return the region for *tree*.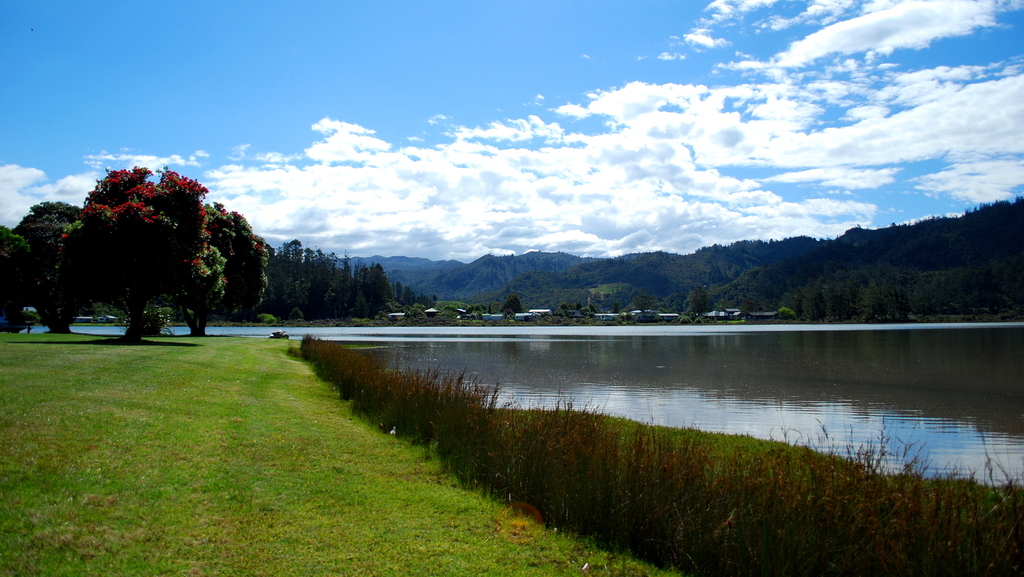
<bbox>921, 246, 1023, 325</bbox>.
